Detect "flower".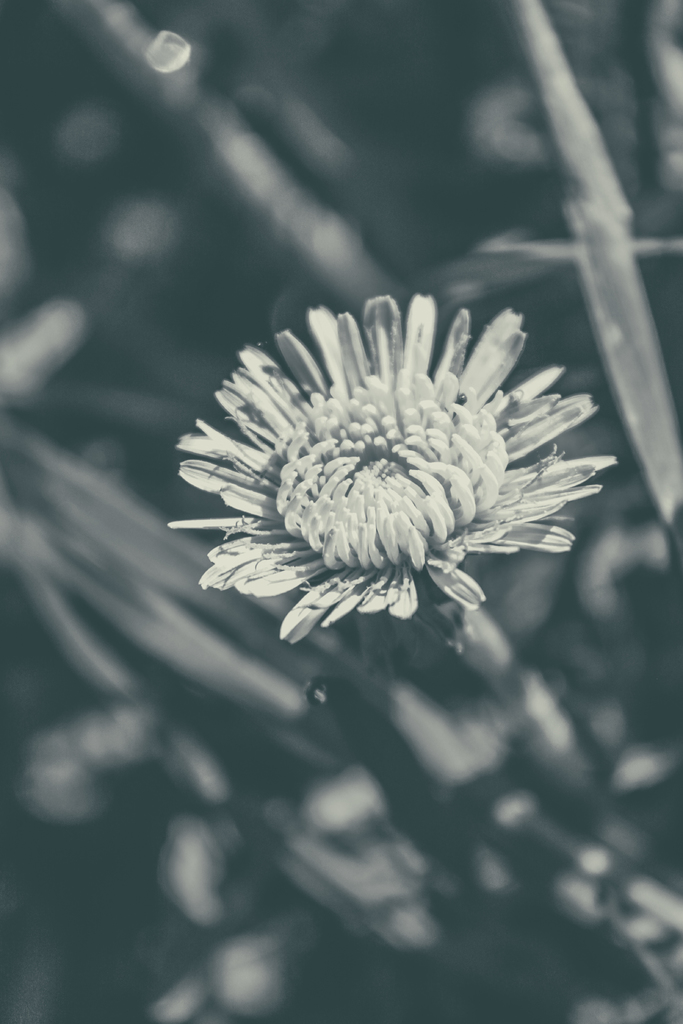
Detected at rect(174, 285, 597, 652).
